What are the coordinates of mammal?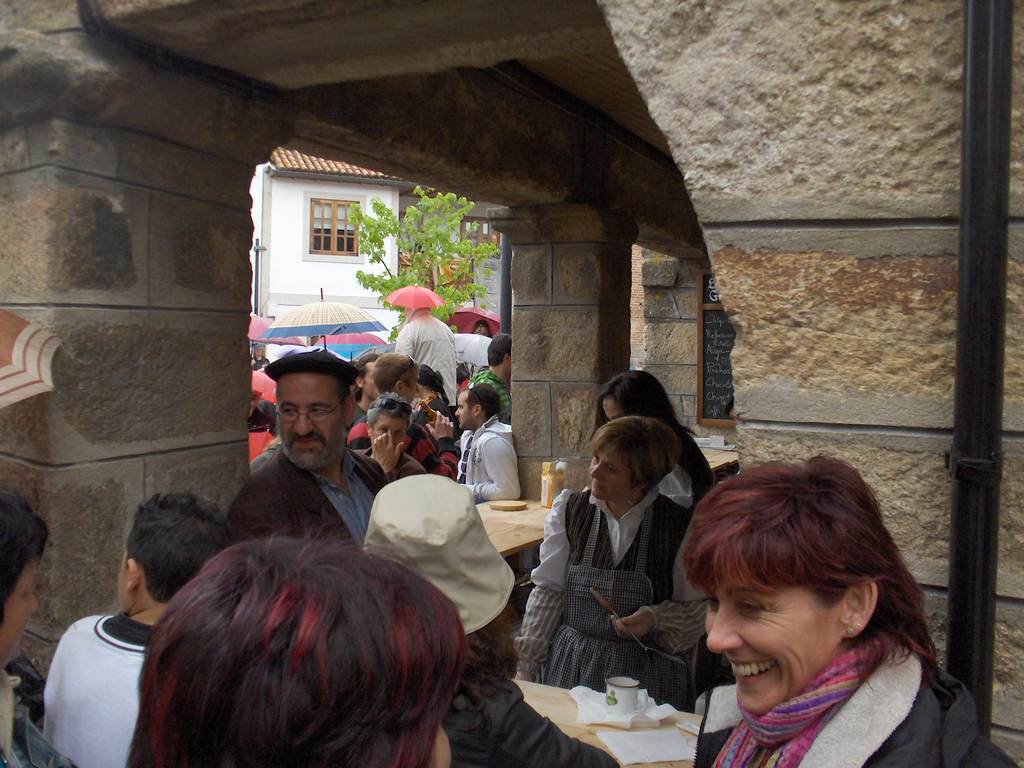
x1=633 y1=465 x2=972 y2=766.
